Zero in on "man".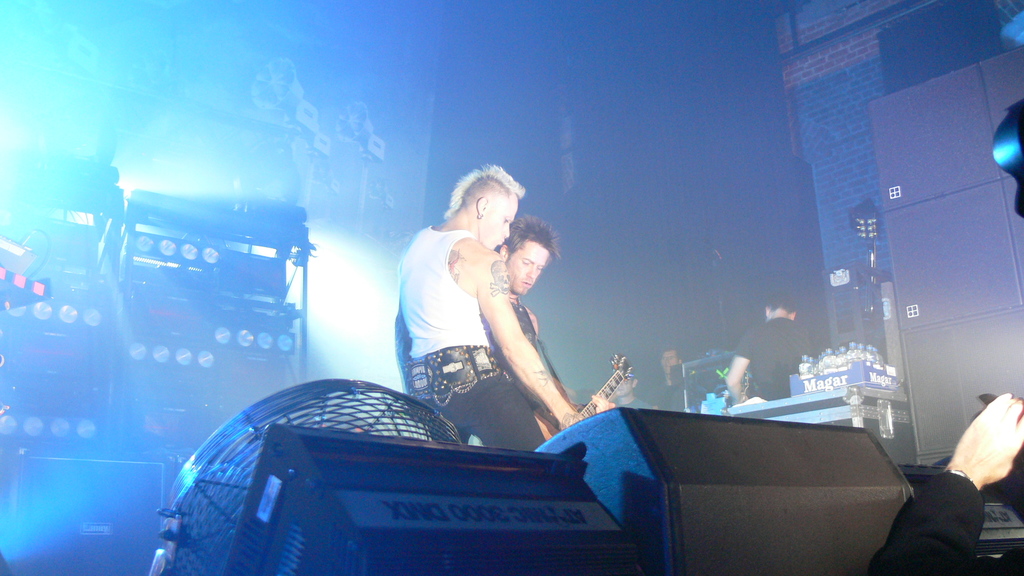
Zeroed in: x1=724 y1=295 x2=819 y2=399.
